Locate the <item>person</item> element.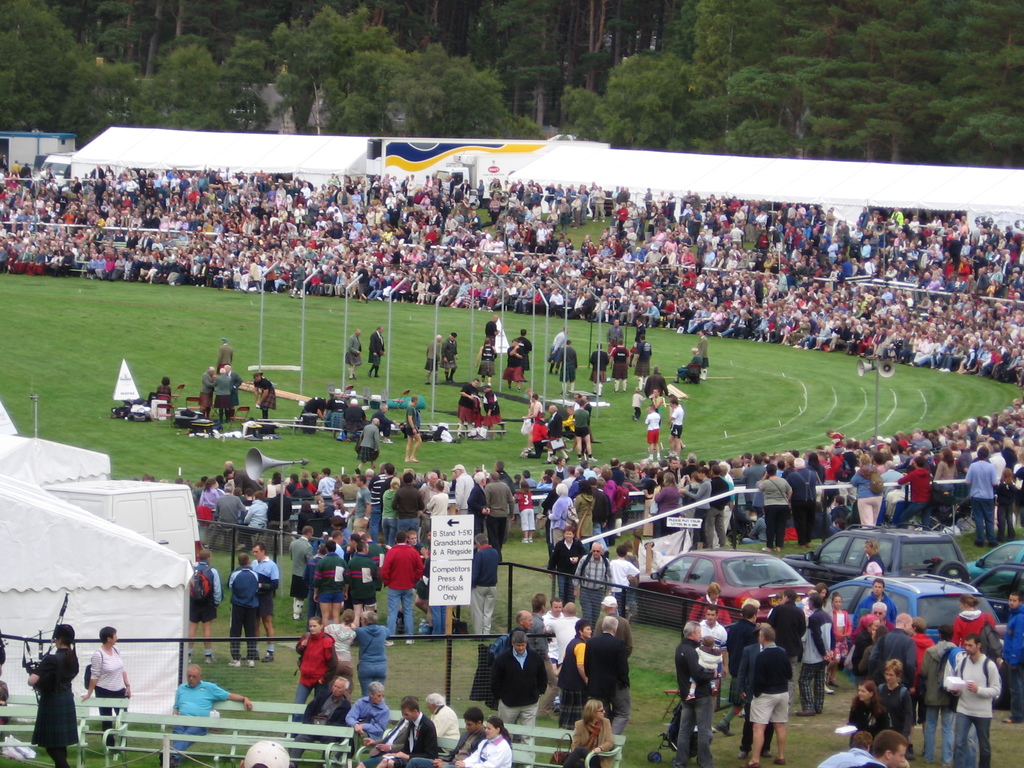
Element bbox: left=854, top=580, right=895, bottom=624.
